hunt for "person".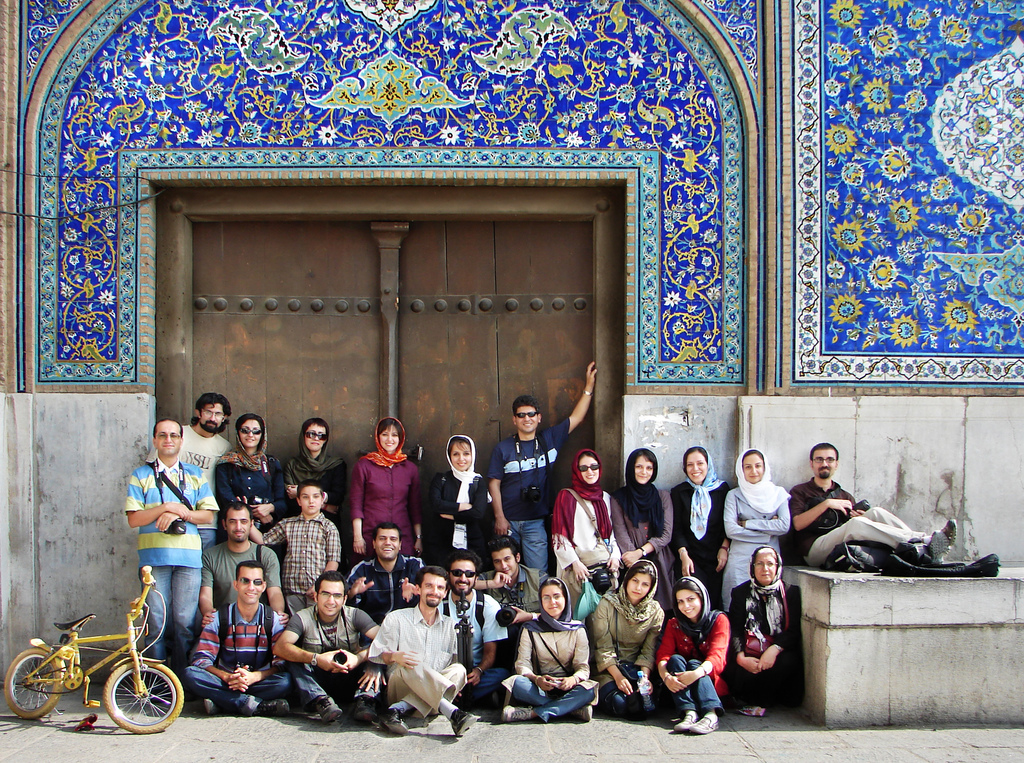
Hunted down at <region>365, 568, 468, 741</region>.
